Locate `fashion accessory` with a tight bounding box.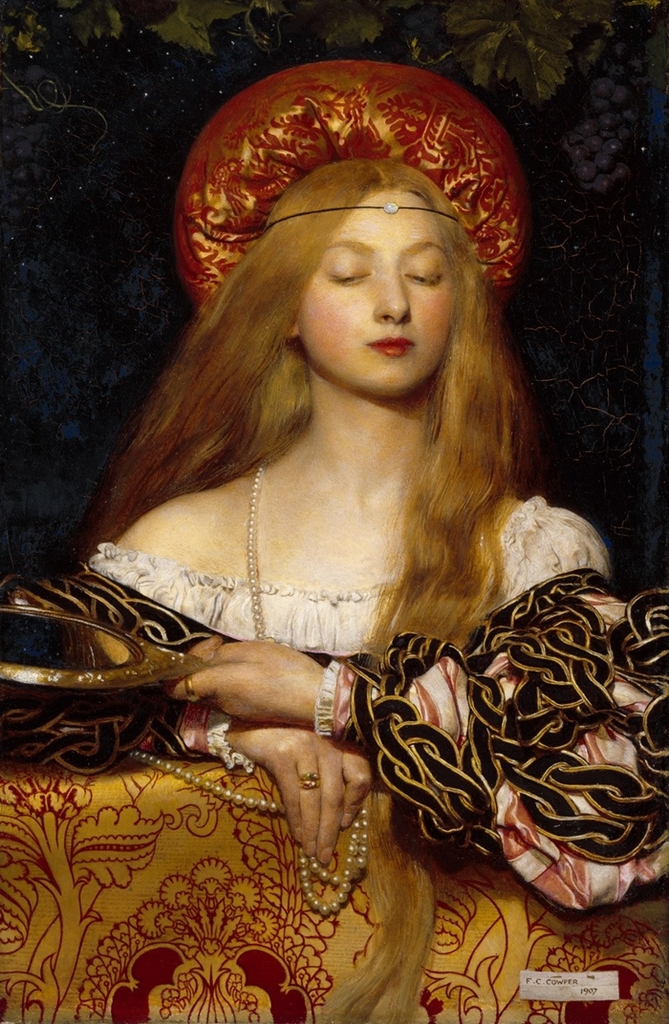
(x1=169, y1=57, x2=535, y2=323).
